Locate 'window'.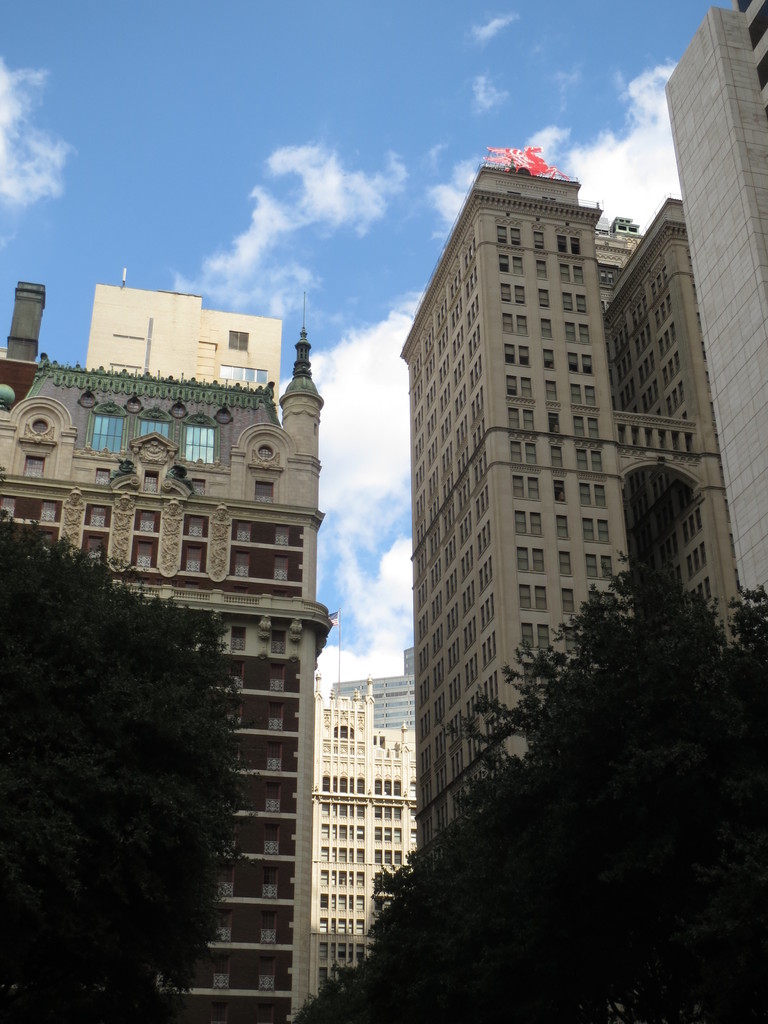
Bounding box: <bbox>228, 627, 243, 649</bbox>.
